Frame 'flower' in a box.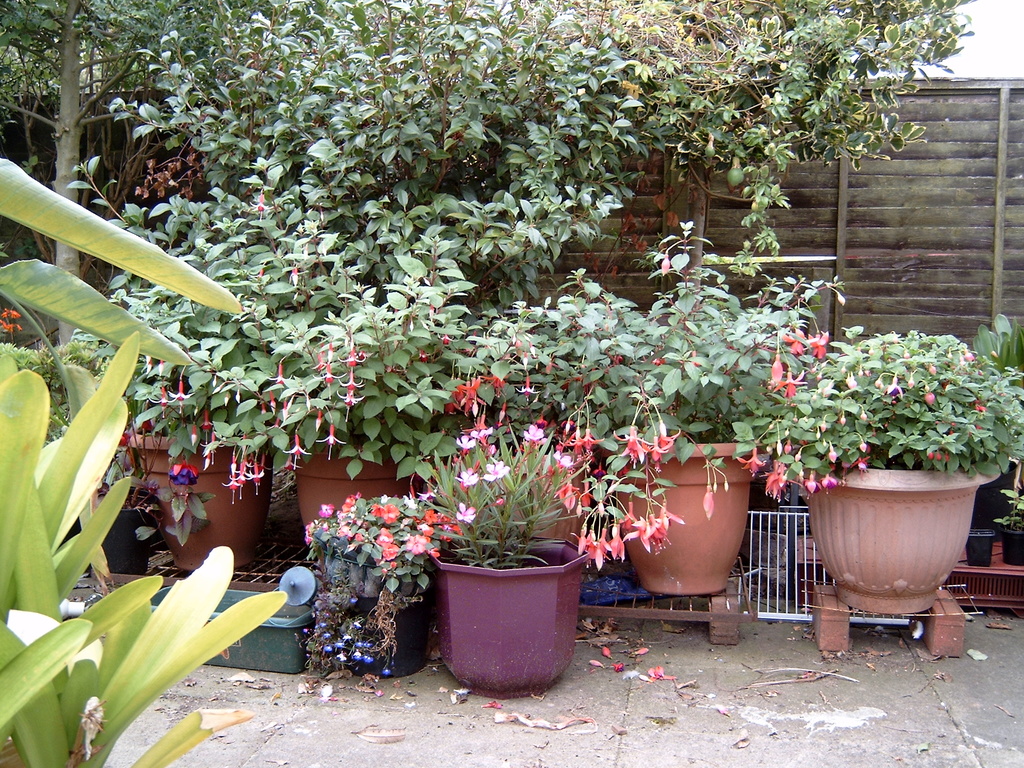
<bbox>221, 449, 278, 509</bbox>.
